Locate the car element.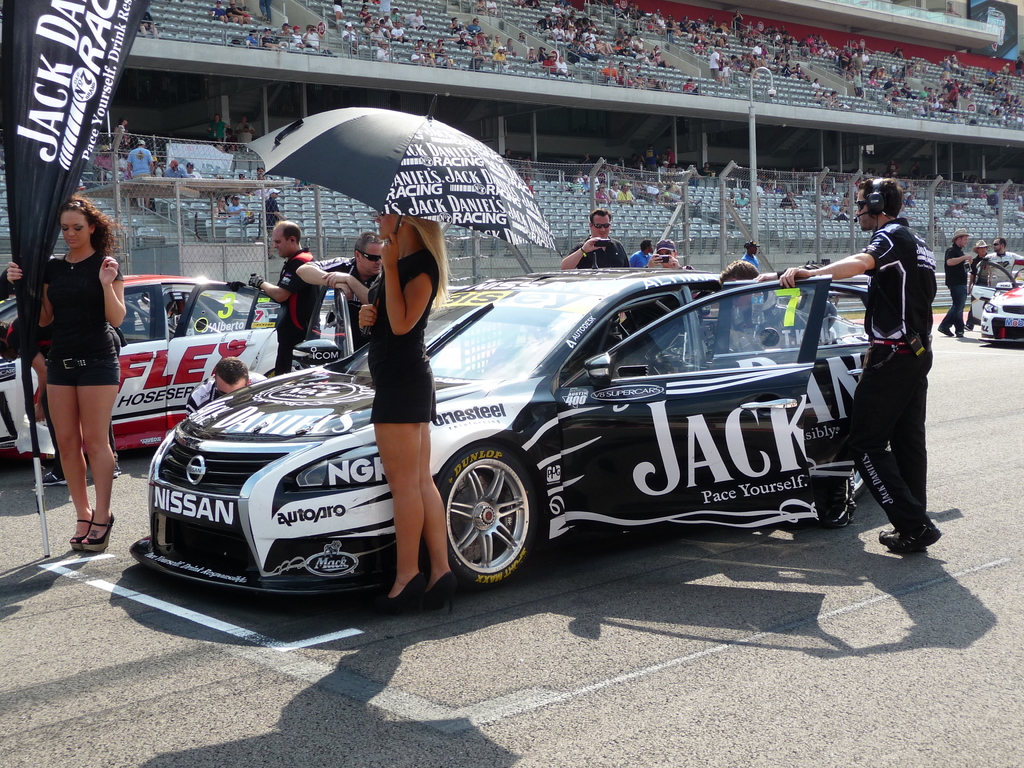
Element bbox: rect(0, 271, 347, 468).
